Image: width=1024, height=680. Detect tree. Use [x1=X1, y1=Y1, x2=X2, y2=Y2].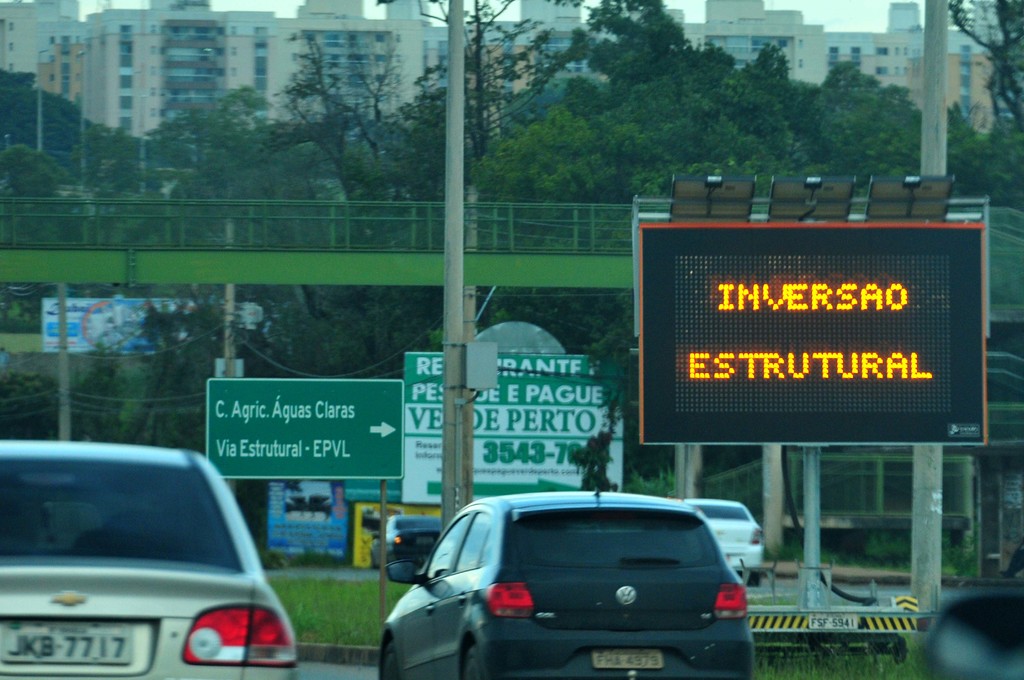
[x1=0, y1=147, x2=92, y2=325].
